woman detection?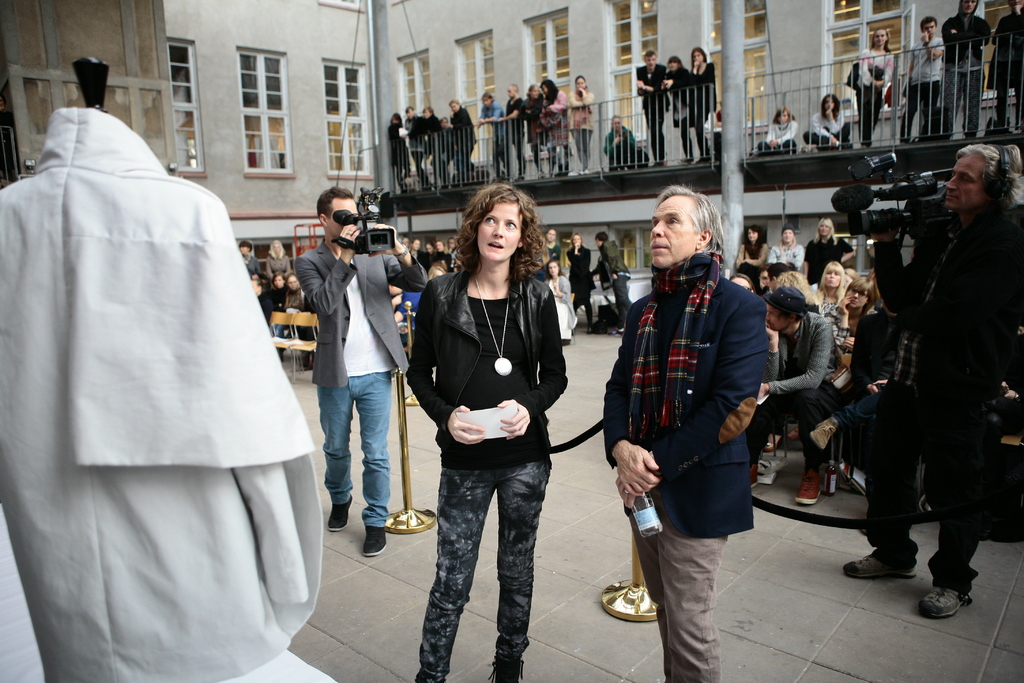
locate(518, 82, 547, 181)
